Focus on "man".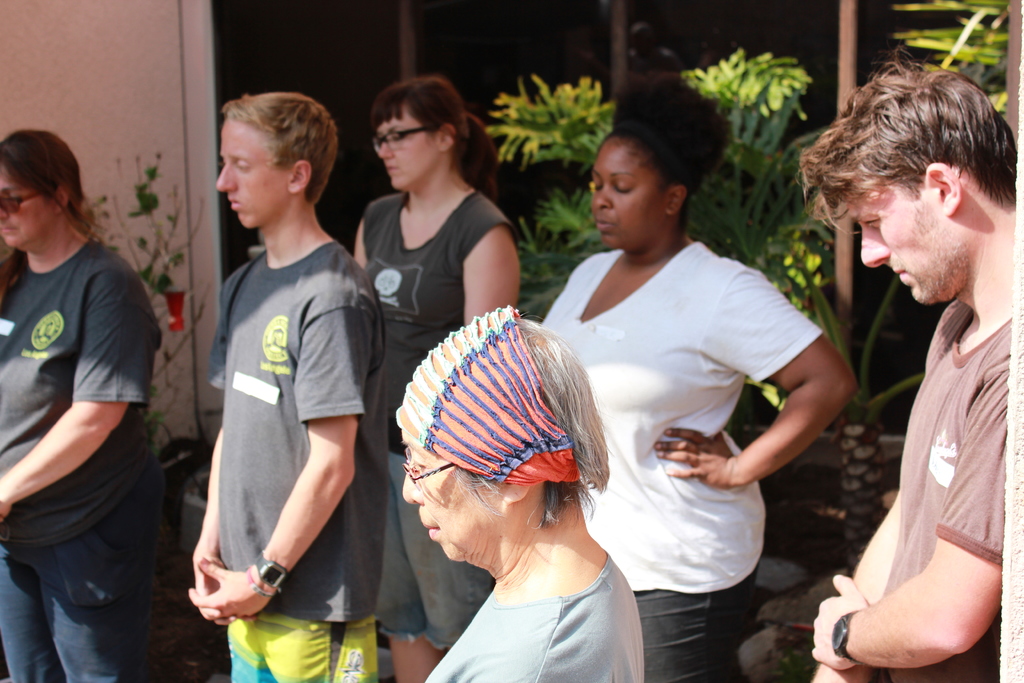
Focused at bbox=(813, 56, 1023, 682).
